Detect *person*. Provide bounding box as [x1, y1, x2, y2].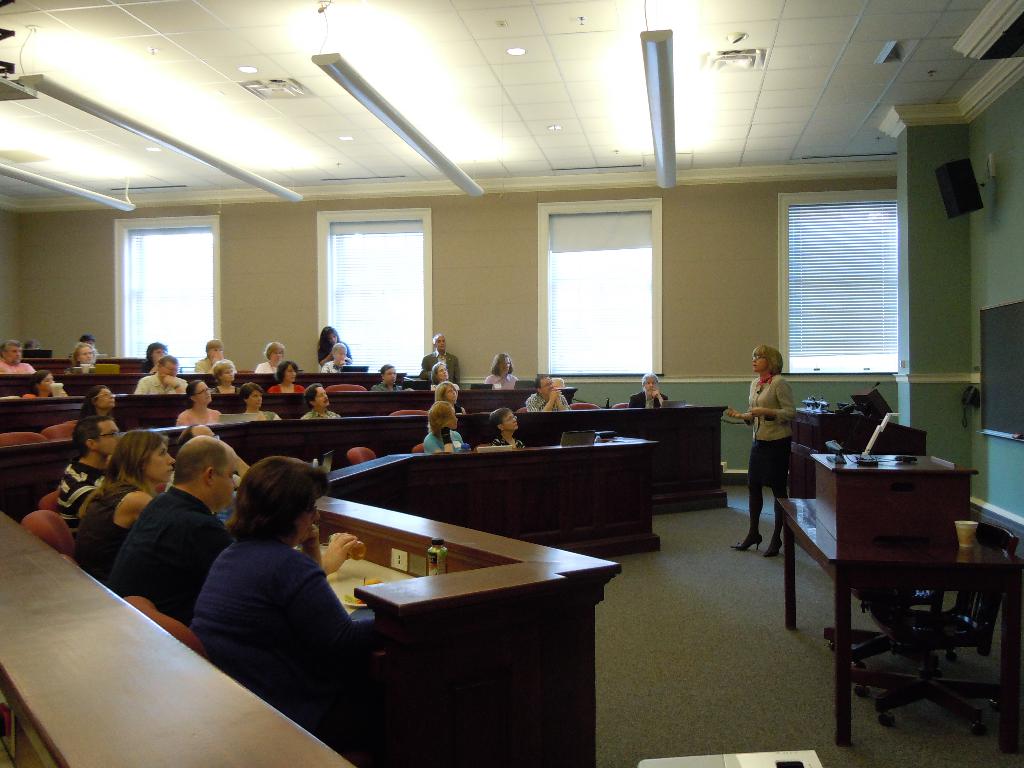
[298, 380, 341, 465].
